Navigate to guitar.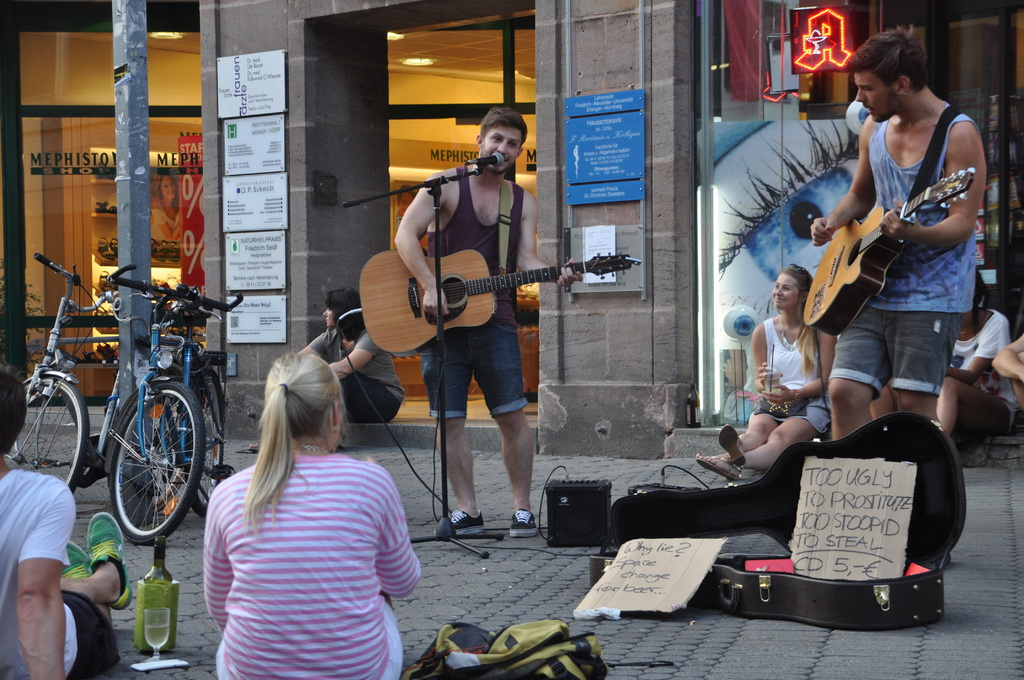
Navigation target: locate(358, 250, 637, 358).
